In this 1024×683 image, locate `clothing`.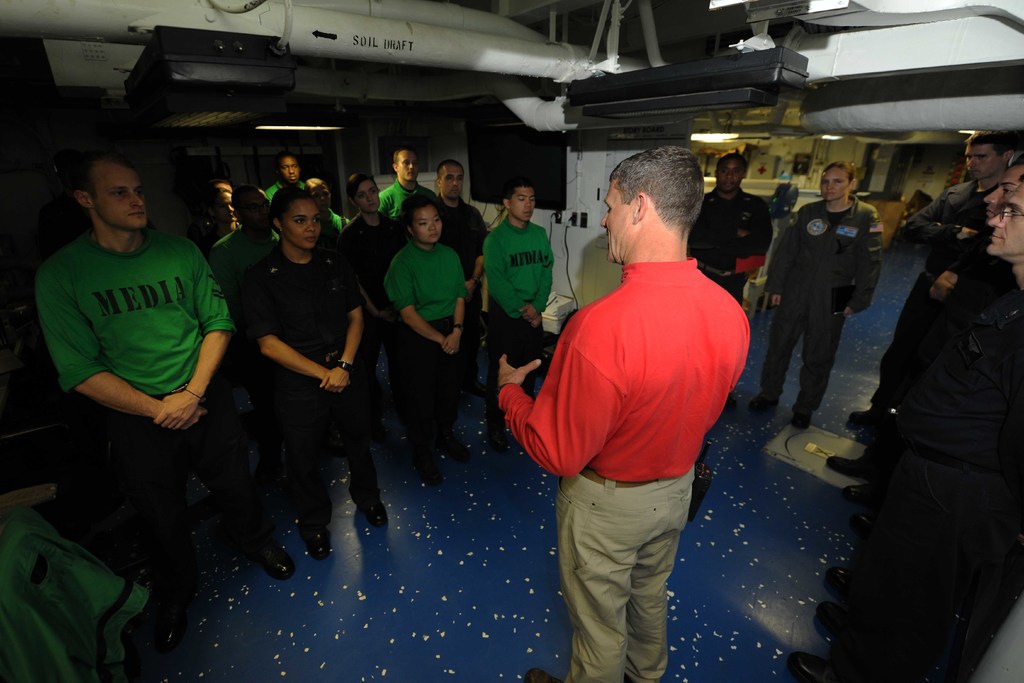
Bounding box: bbox=[892, 308, 1015, 680].
